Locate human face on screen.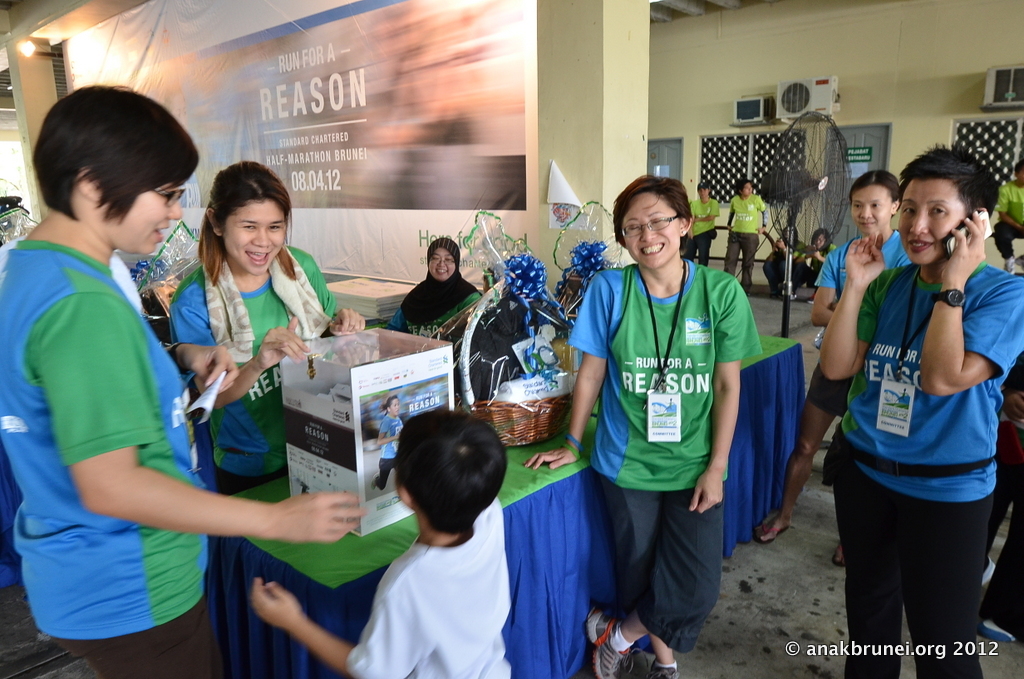
On screen at (x1=815, y1=232, x2=833, y2=254).
